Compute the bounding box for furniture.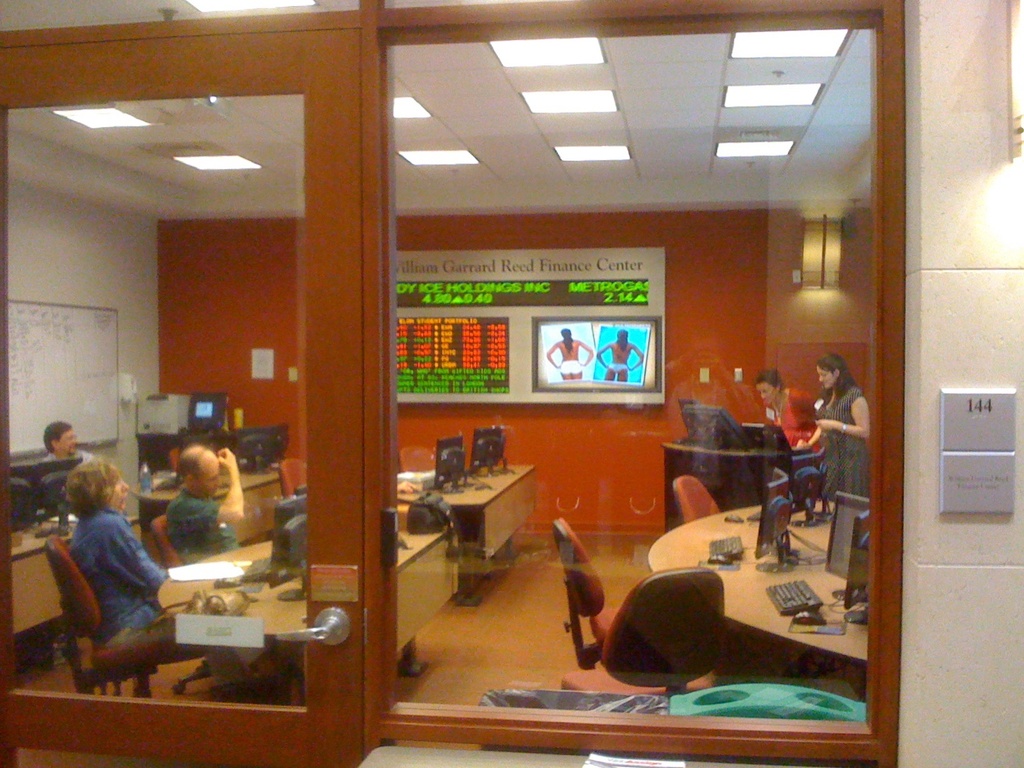
box=[43, 532, 209, 704].
